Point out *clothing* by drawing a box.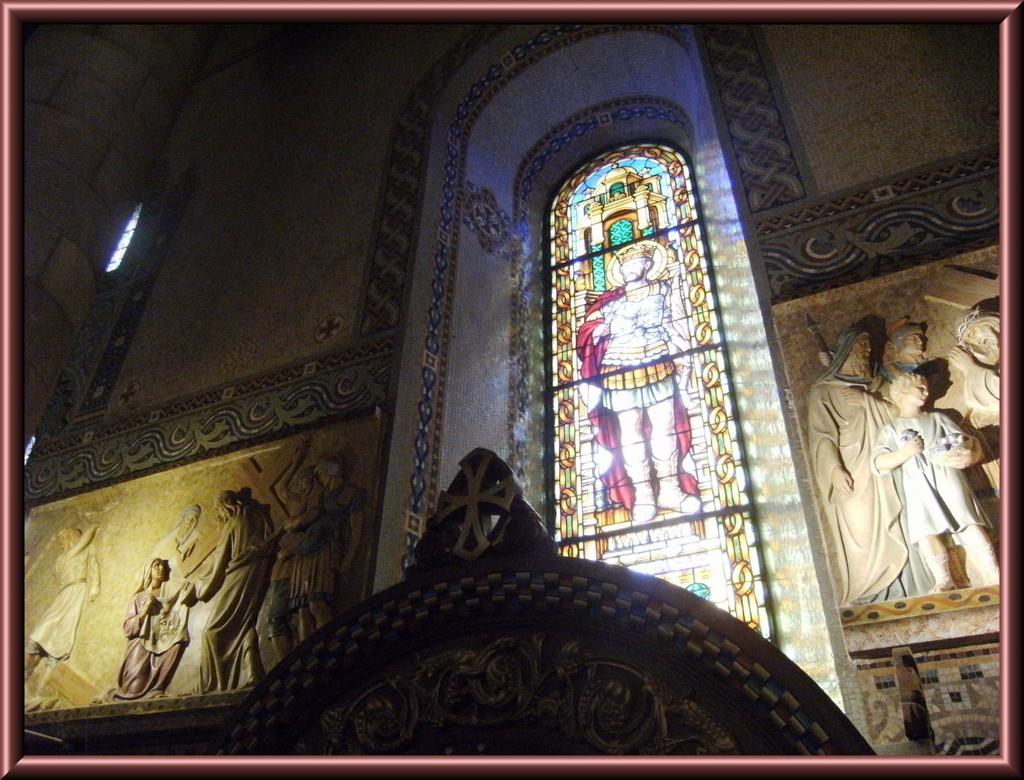
(x1=806, y1=328, x2=933, y2=605).
